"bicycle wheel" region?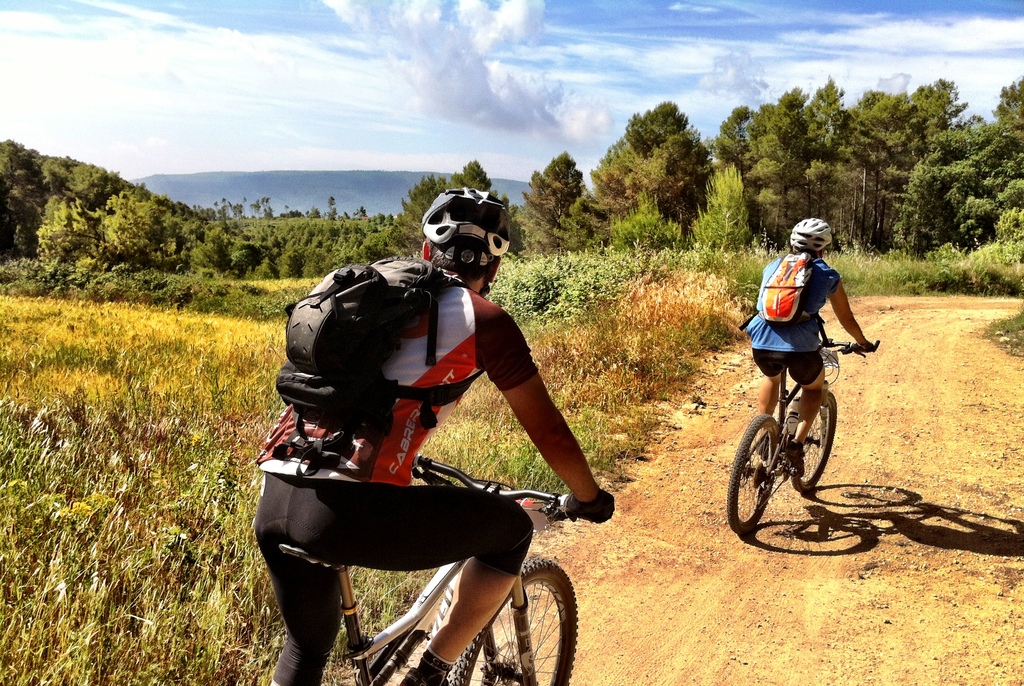
locate(448, 555, 577, 685)
